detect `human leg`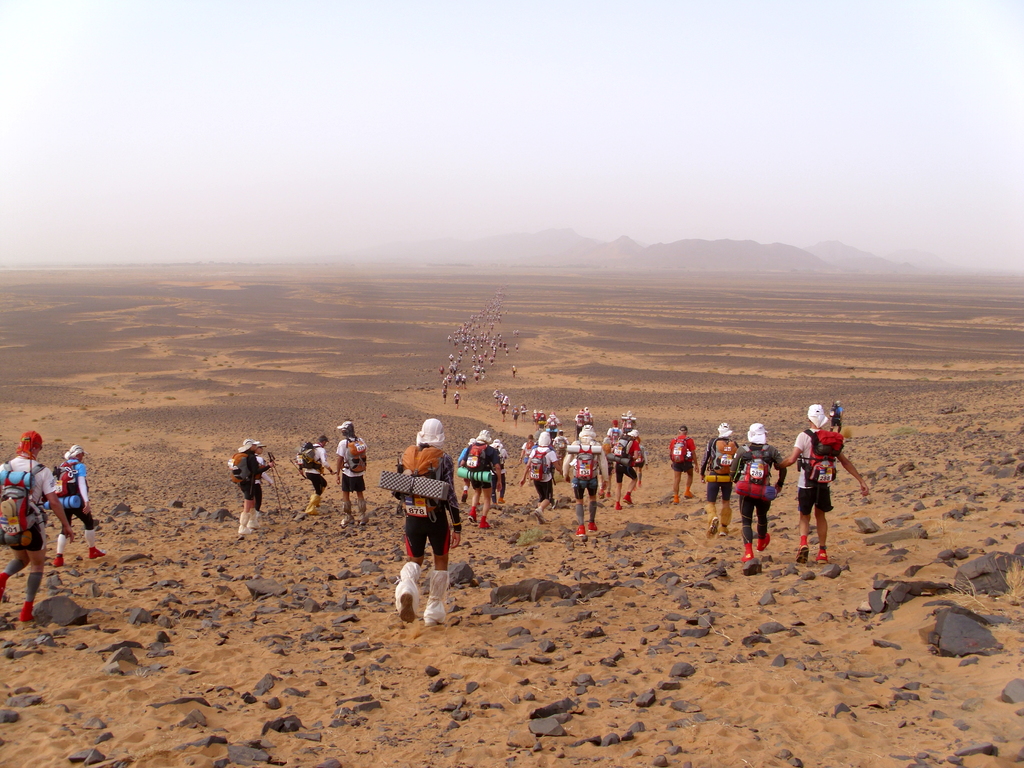
left=3, top=548, right=24, bottom=601
